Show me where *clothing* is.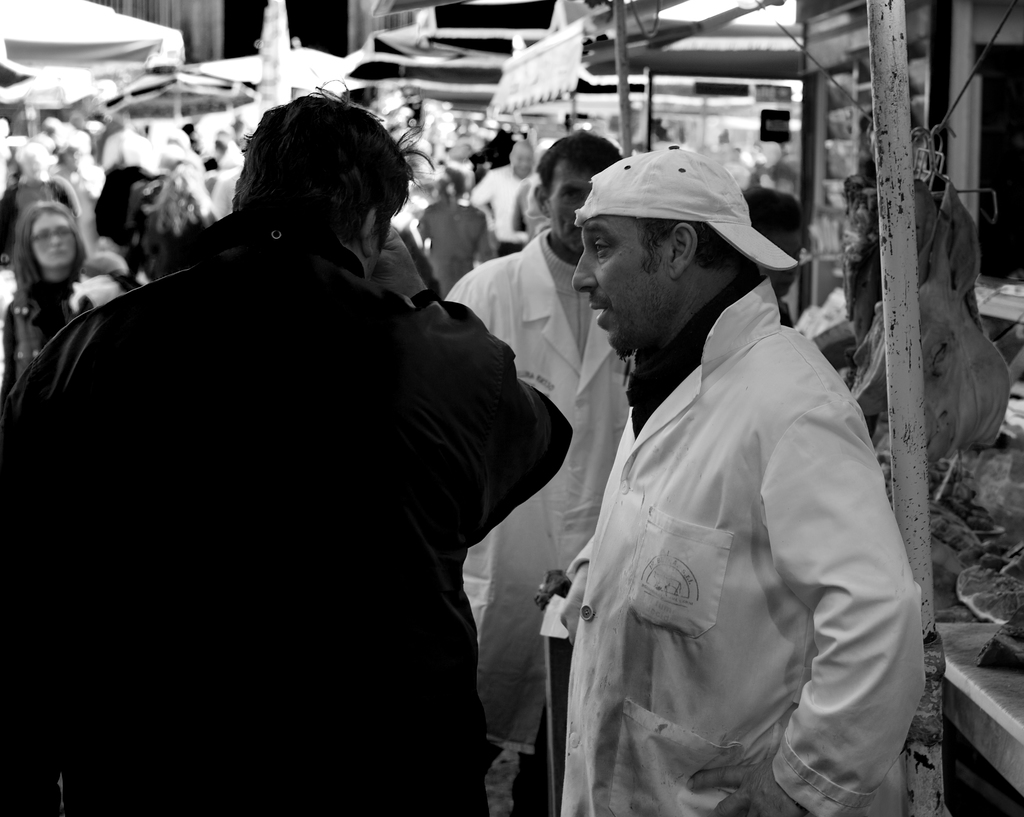
*clothing* is at box(531, 237, 921, 811).
